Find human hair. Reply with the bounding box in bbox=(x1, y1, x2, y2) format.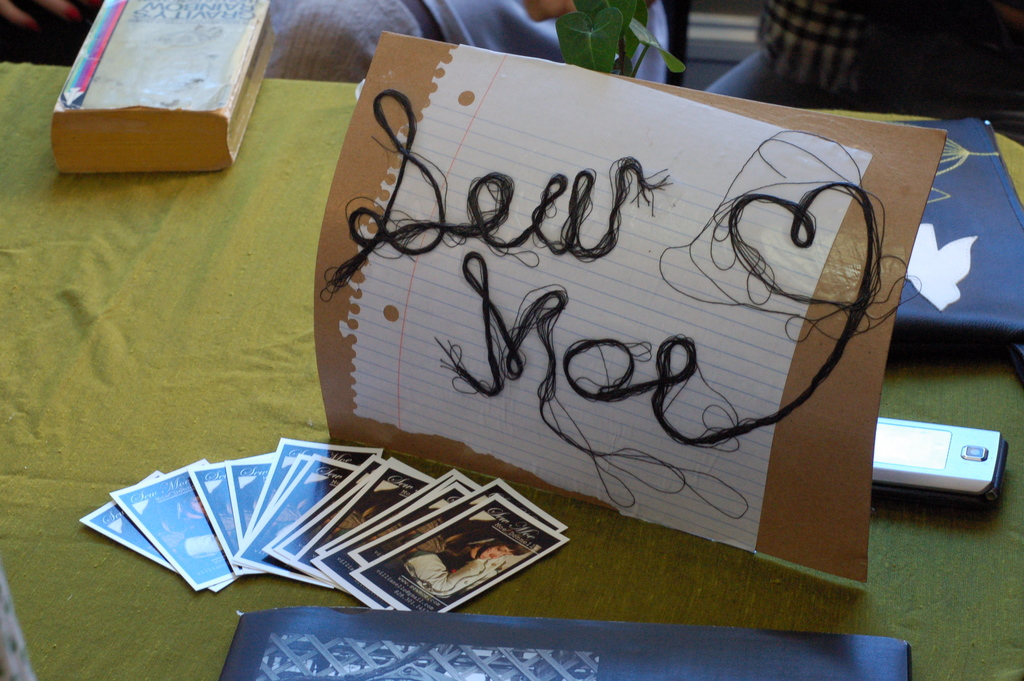
bbox=(446, 519, 536, 559).
